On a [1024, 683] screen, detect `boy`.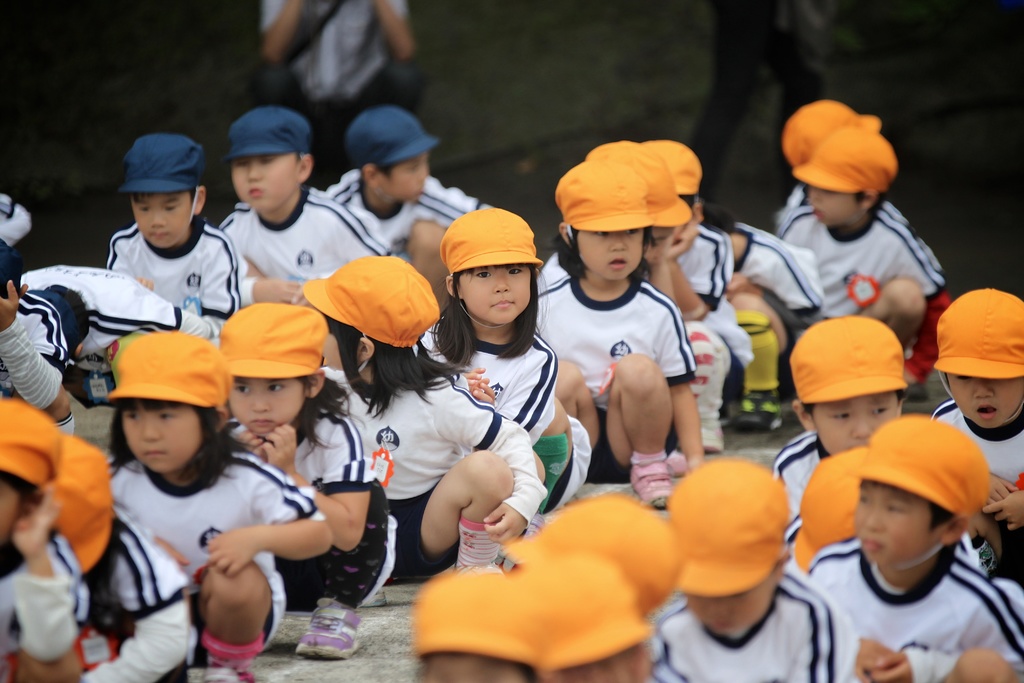
777, 129, 949, 390.
